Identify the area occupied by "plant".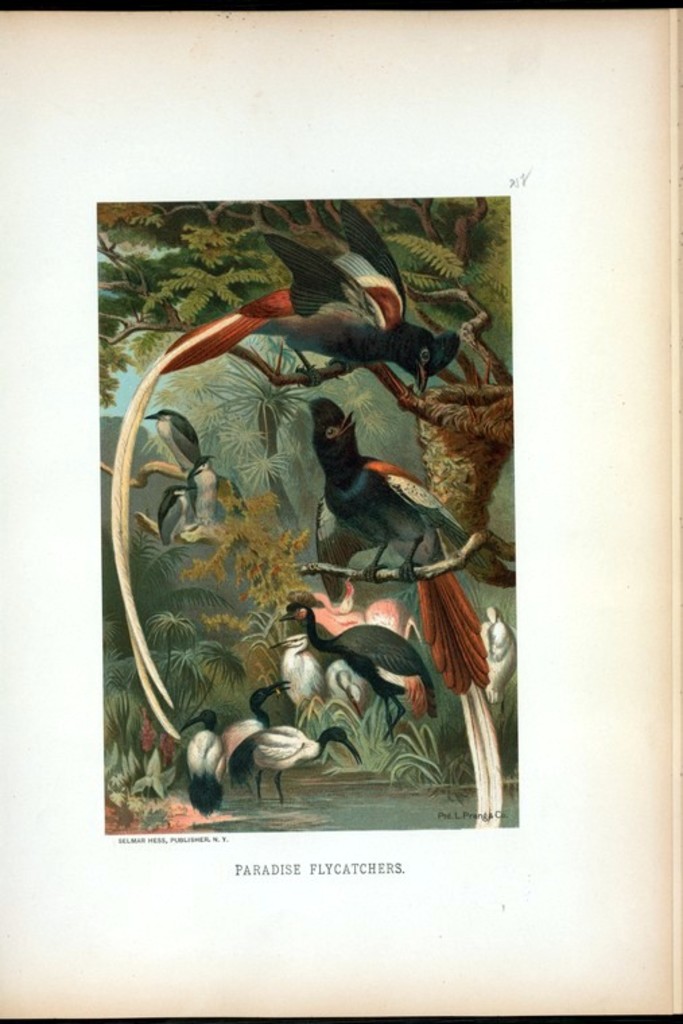
Area: crop(132, 745, 175, 799).
